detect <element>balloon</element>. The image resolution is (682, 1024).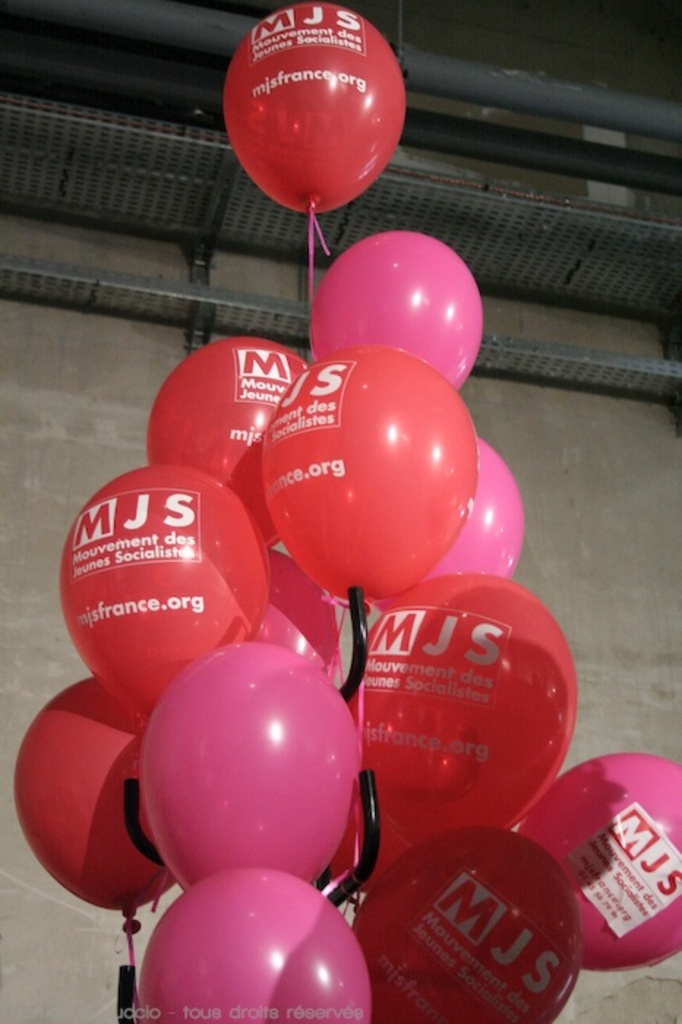
(146,338,310,556).
